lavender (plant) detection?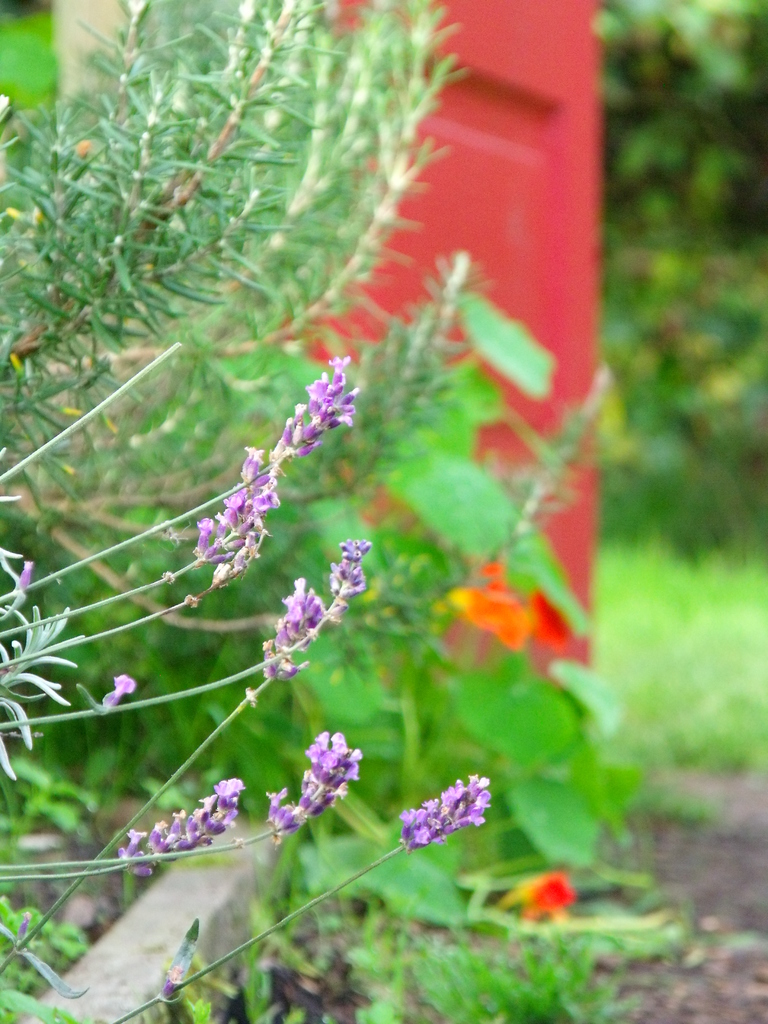
[left=2, top=776, right=247, bottom=877]
